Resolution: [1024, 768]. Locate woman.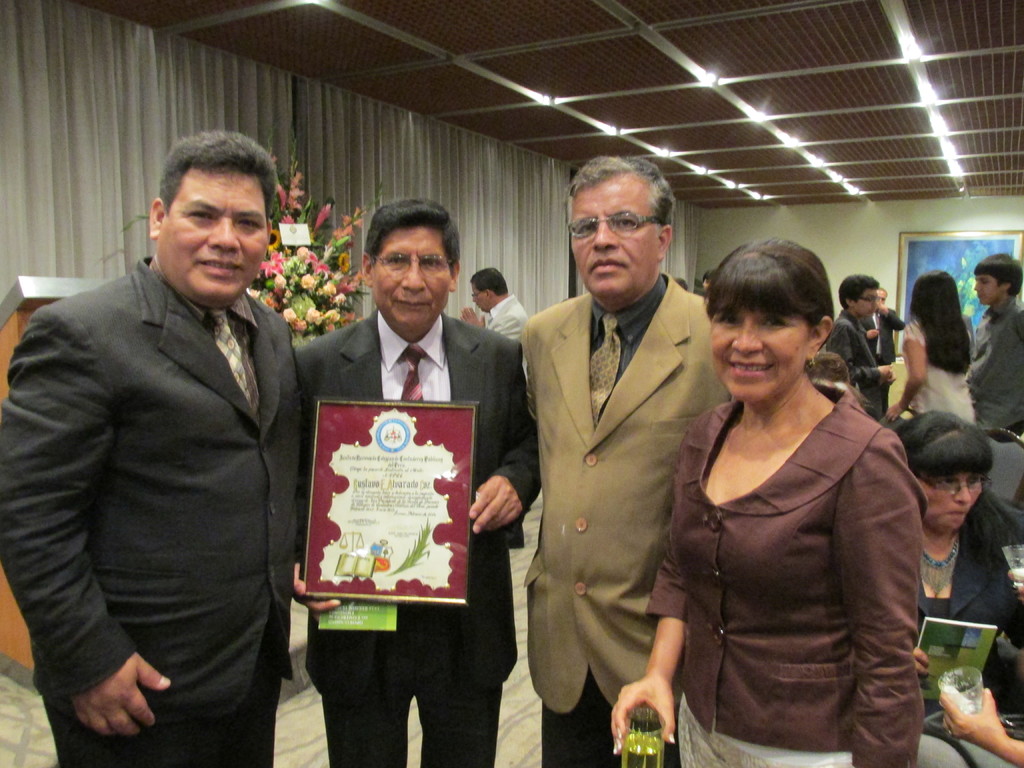
[x1=879, y1=273, x2=972, y2=424].
